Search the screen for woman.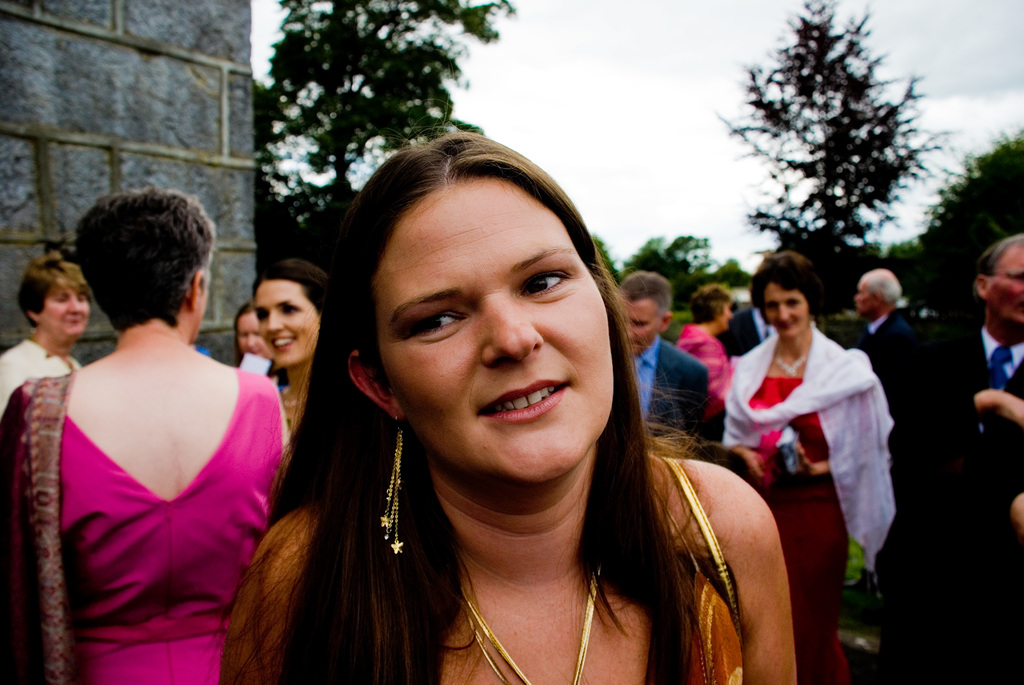
Found at bbox=[680, 285, 733, 450].
